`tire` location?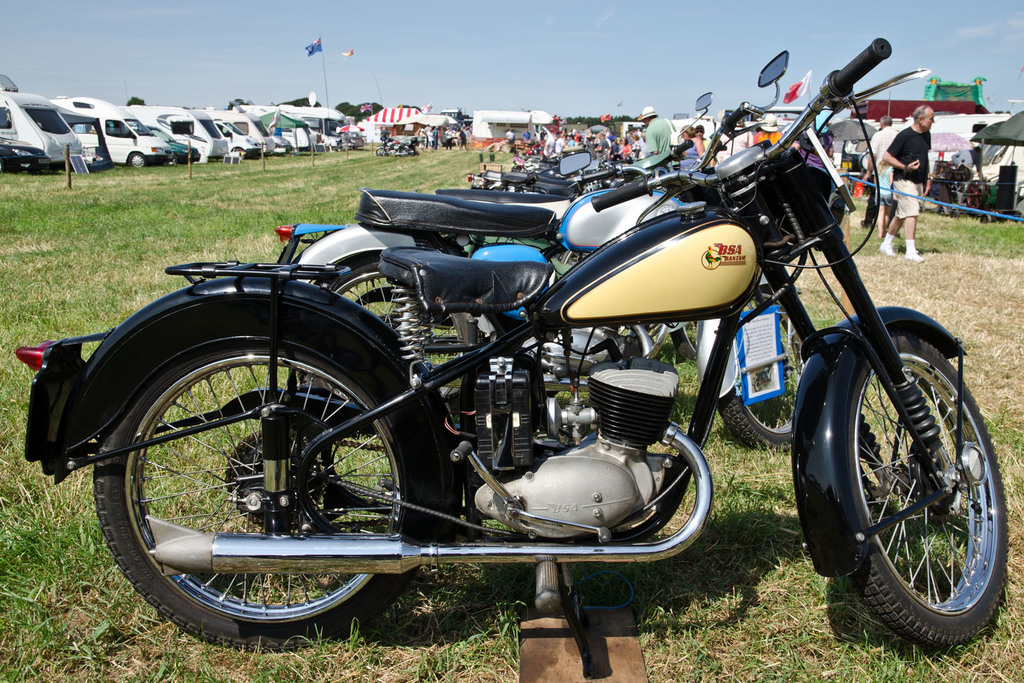
{"left": 440, "top": 234, "right": 547, "bottom": 278}
